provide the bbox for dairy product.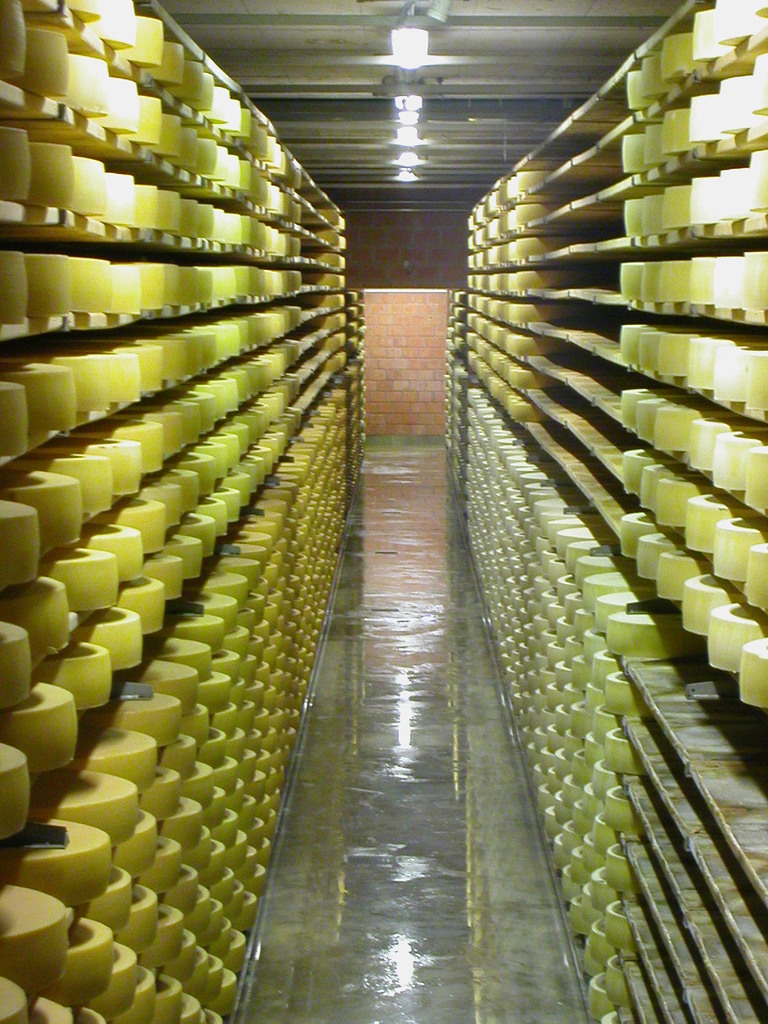
[284, 194, 306, 225].
